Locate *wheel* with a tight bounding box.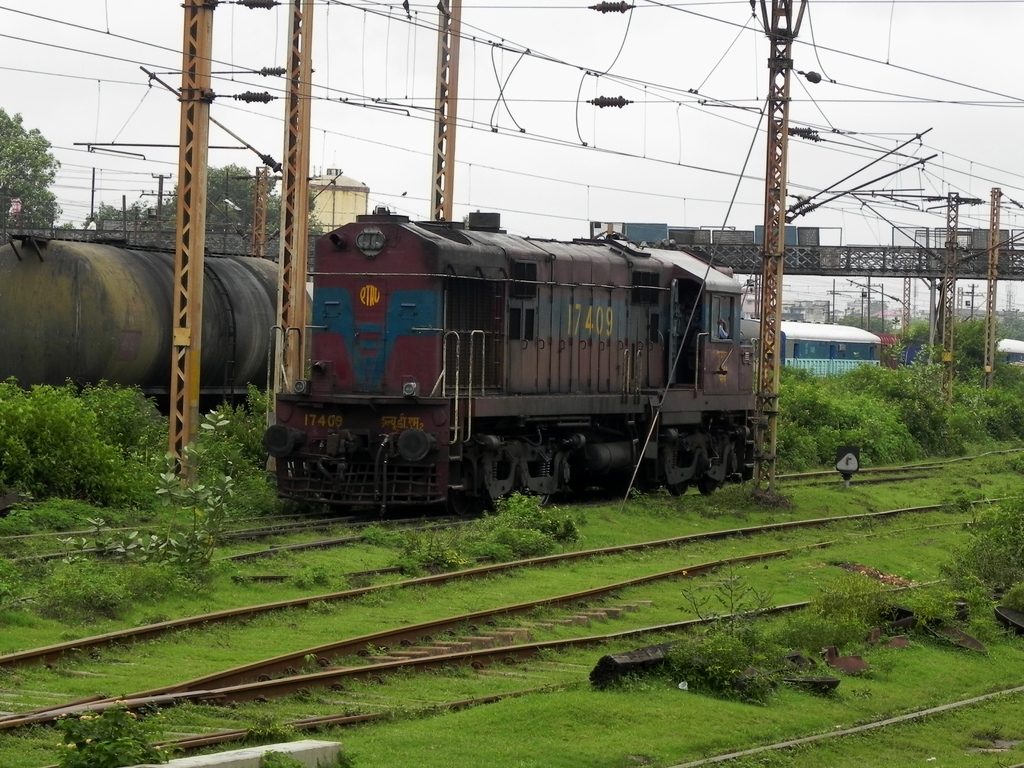
[left=690, top=483, right=720, bottom=495].
